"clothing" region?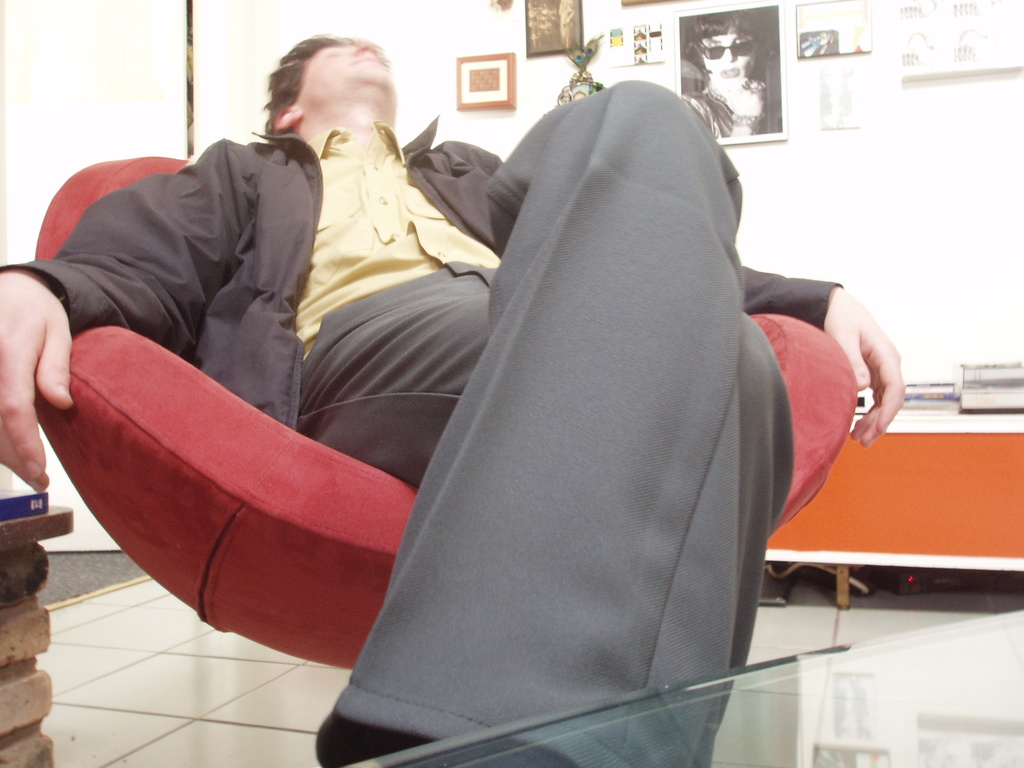
<bbox>682, 88, 781, 136</bbox>
